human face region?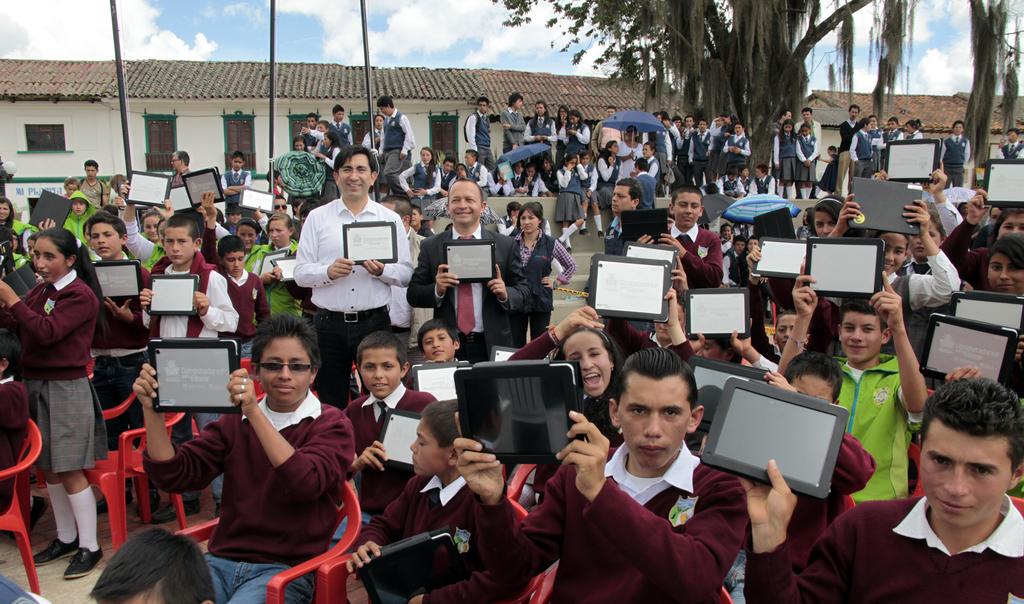
<bbox>230, 158, 243, 172</bbox>
